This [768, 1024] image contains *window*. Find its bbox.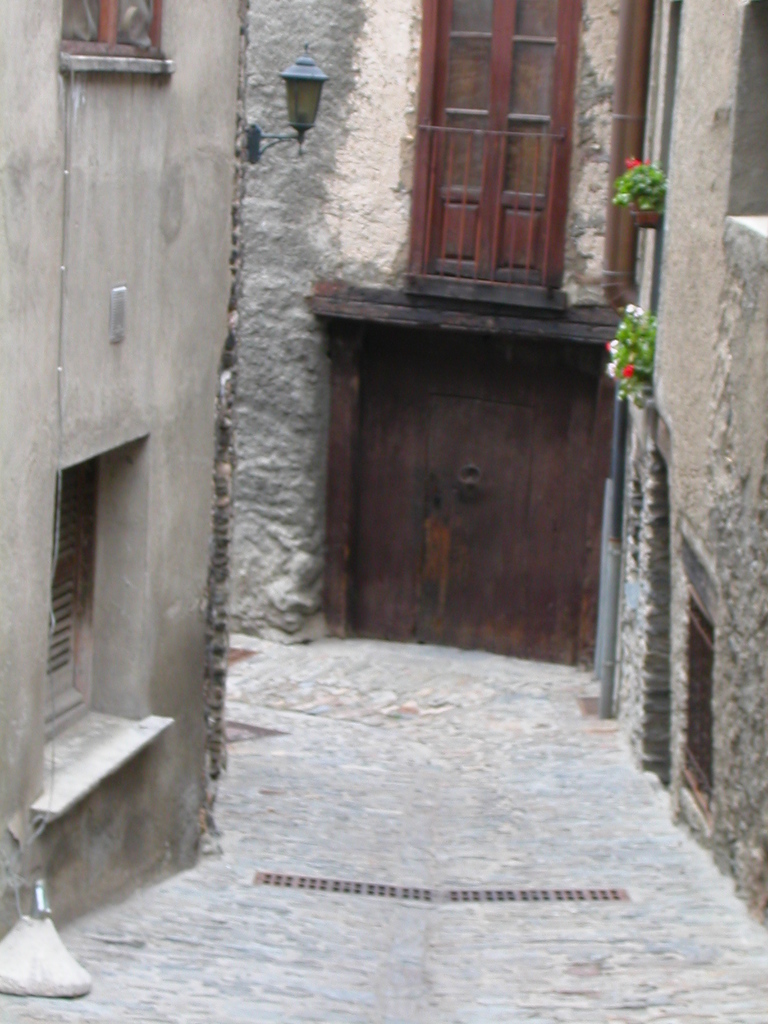
pyautogui.locateOnScreen(54, 0, 177, 77).
